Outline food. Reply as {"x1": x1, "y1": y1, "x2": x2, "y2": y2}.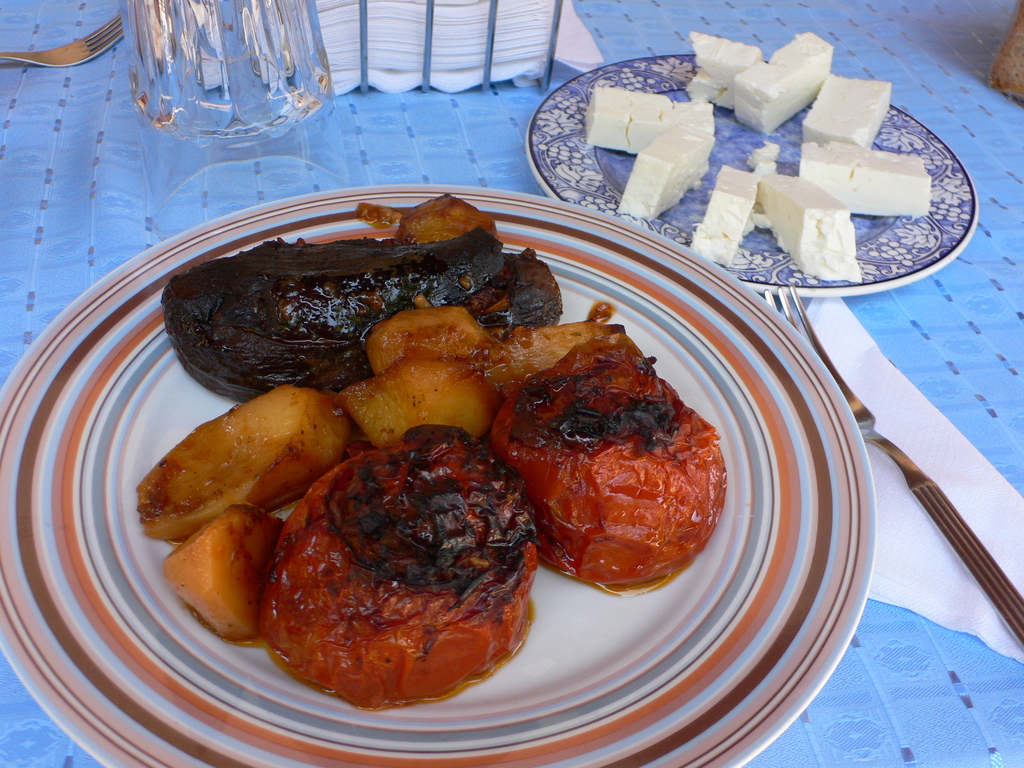
{"x1": 755, "y1": 175, "x2": 860, "y2": 280}.
